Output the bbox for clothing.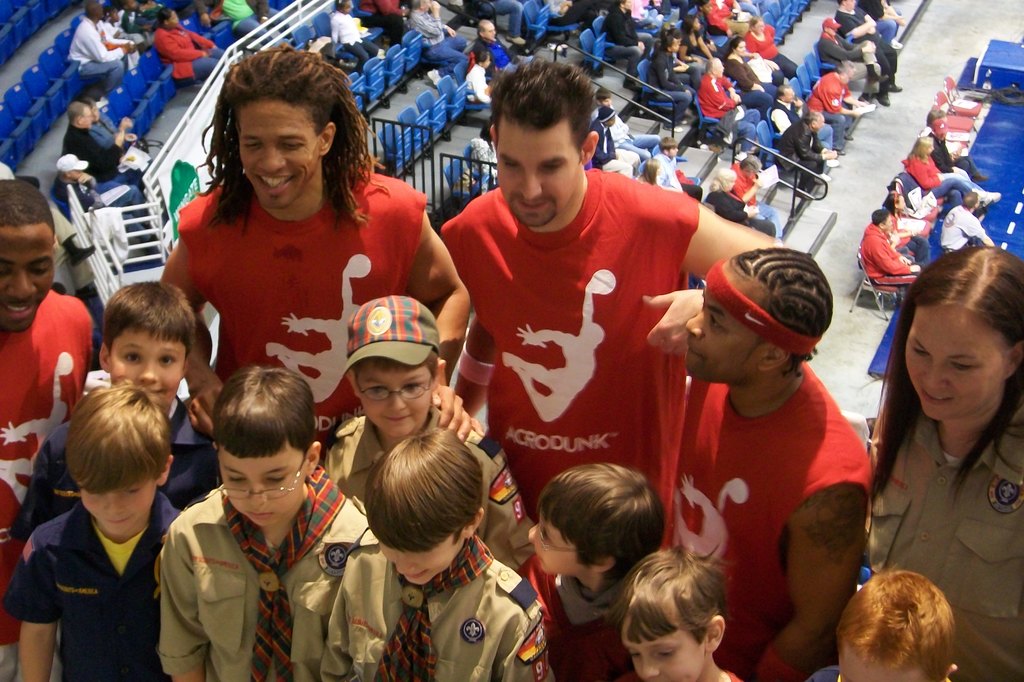
609,110,660,157.
